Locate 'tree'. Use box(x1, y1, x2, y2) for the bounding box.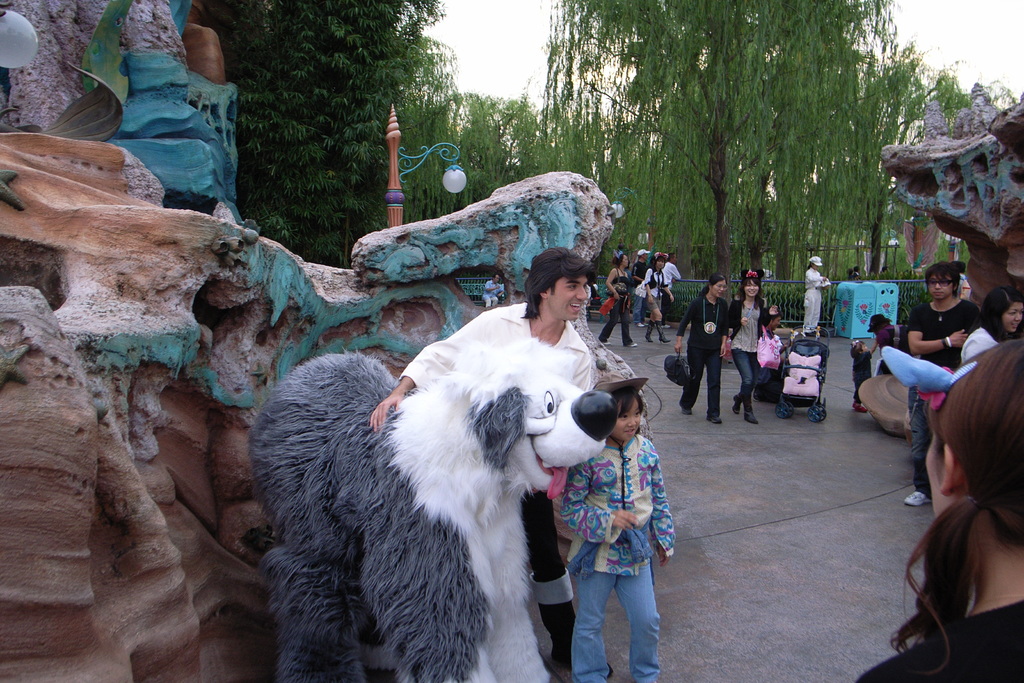
box(185, 0, 581, 287).
